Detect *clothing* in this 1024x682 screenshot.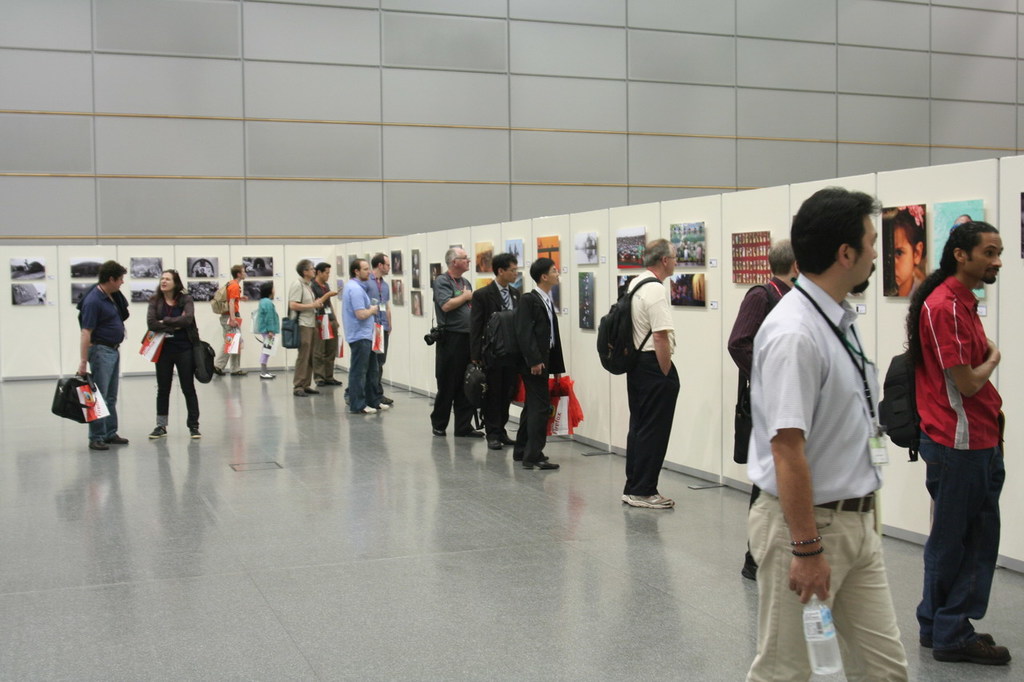
Detection: [x1=620, y1=262, x2=681, y2=493].
